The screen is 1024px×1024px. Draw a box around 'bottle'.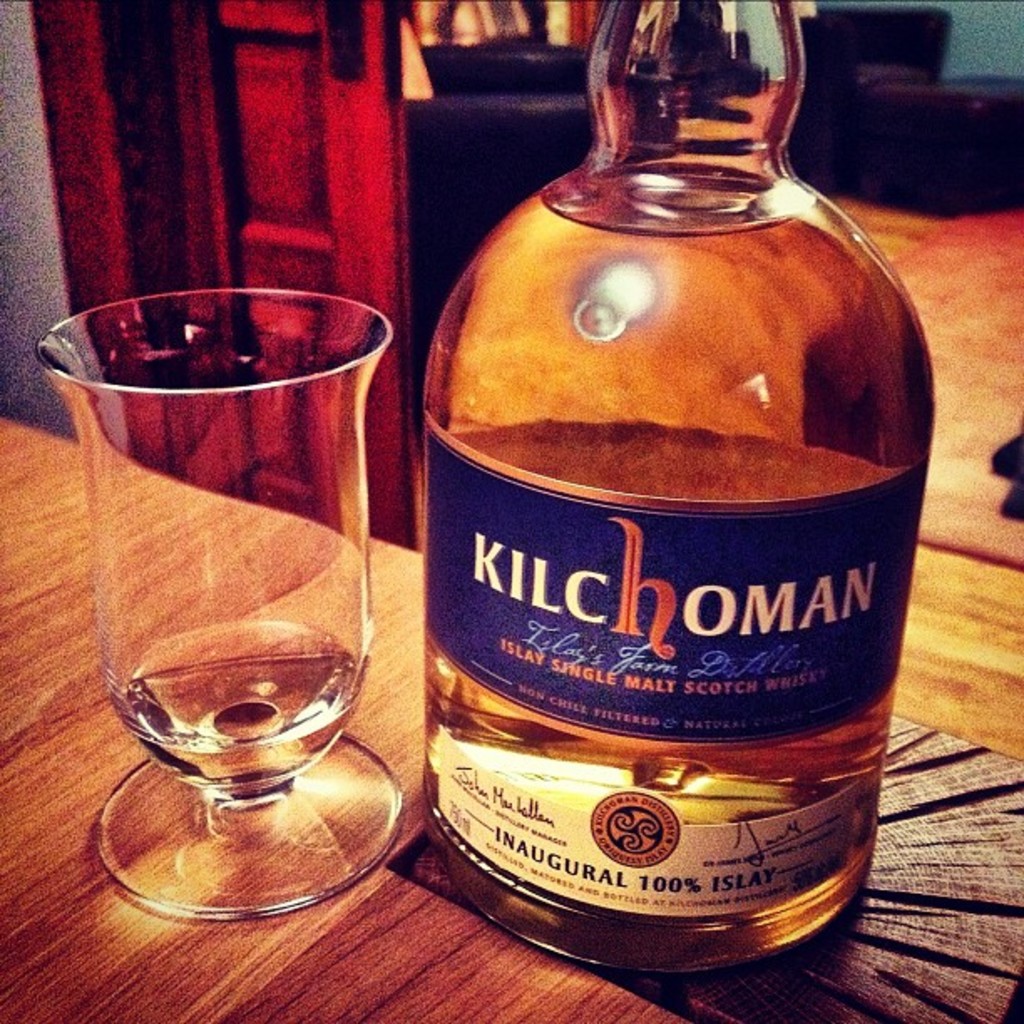
l=381, t=22, r=945, b=945.
